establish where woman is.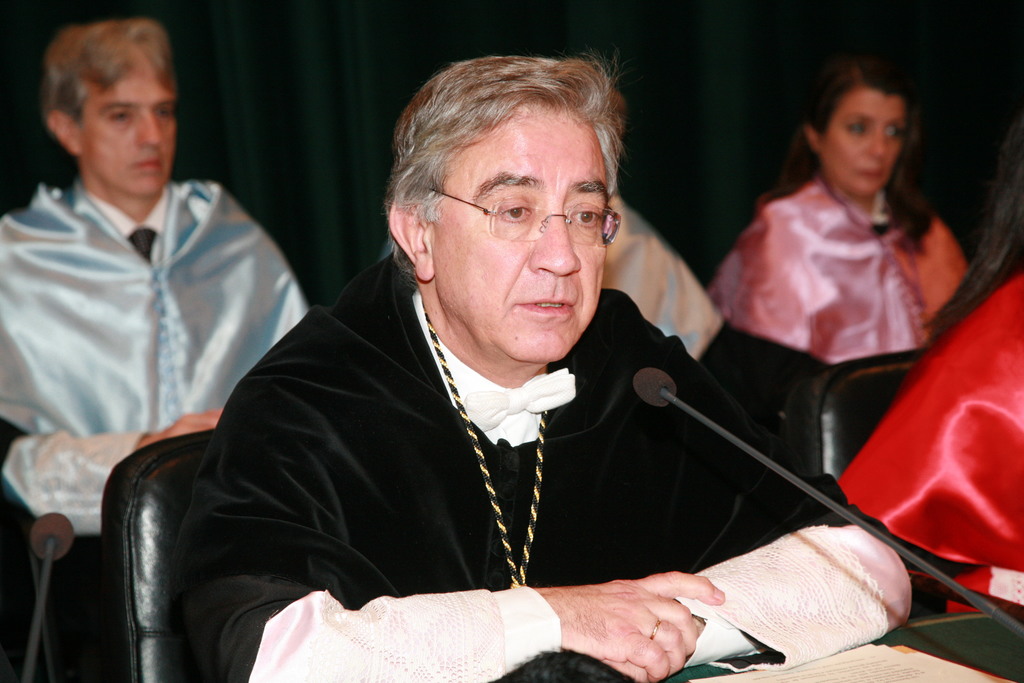
Established at <box>713,58,992,447</box>.
